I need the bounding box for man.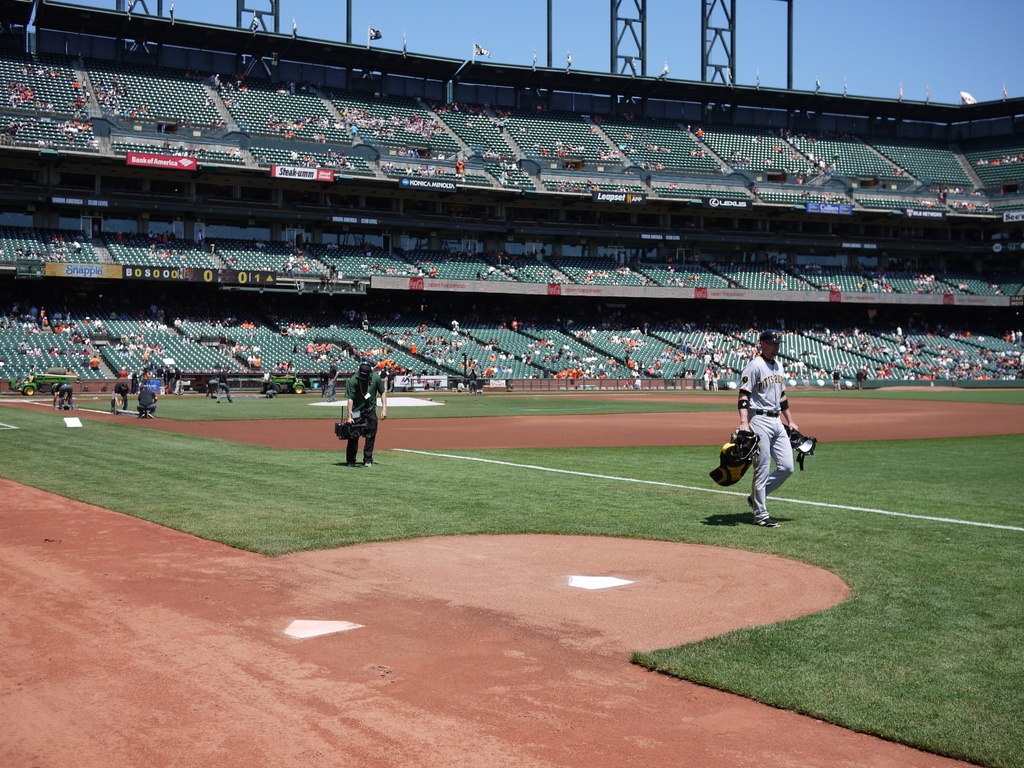
Here it is: x1=696, y1=124, x2=705, y2=143.
